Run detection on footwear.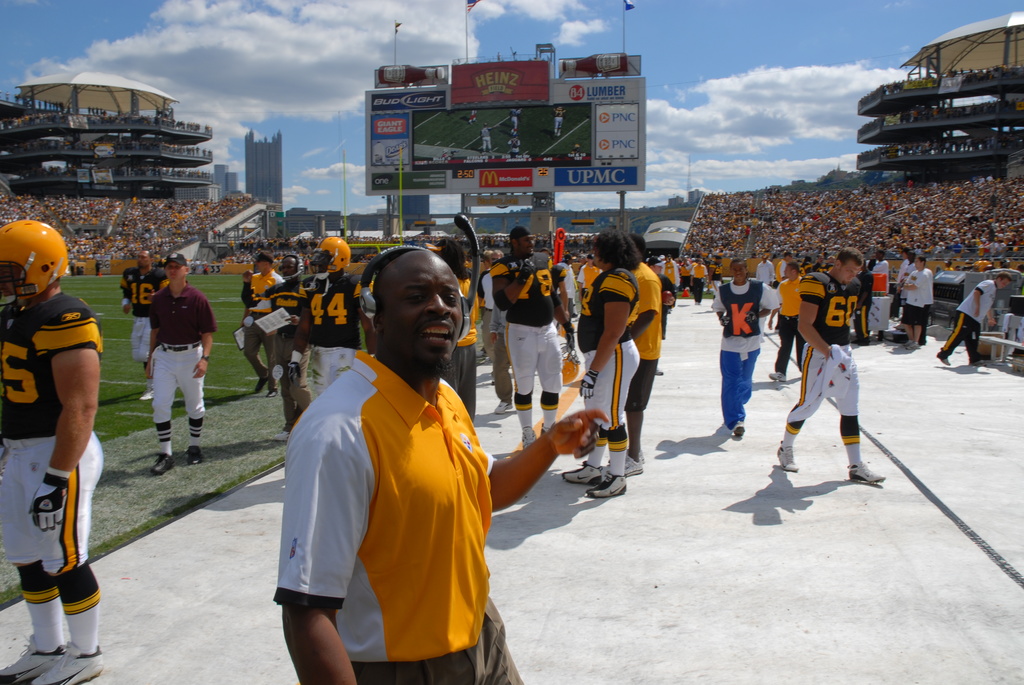
Result: detection(138, 385, 159, 400).
